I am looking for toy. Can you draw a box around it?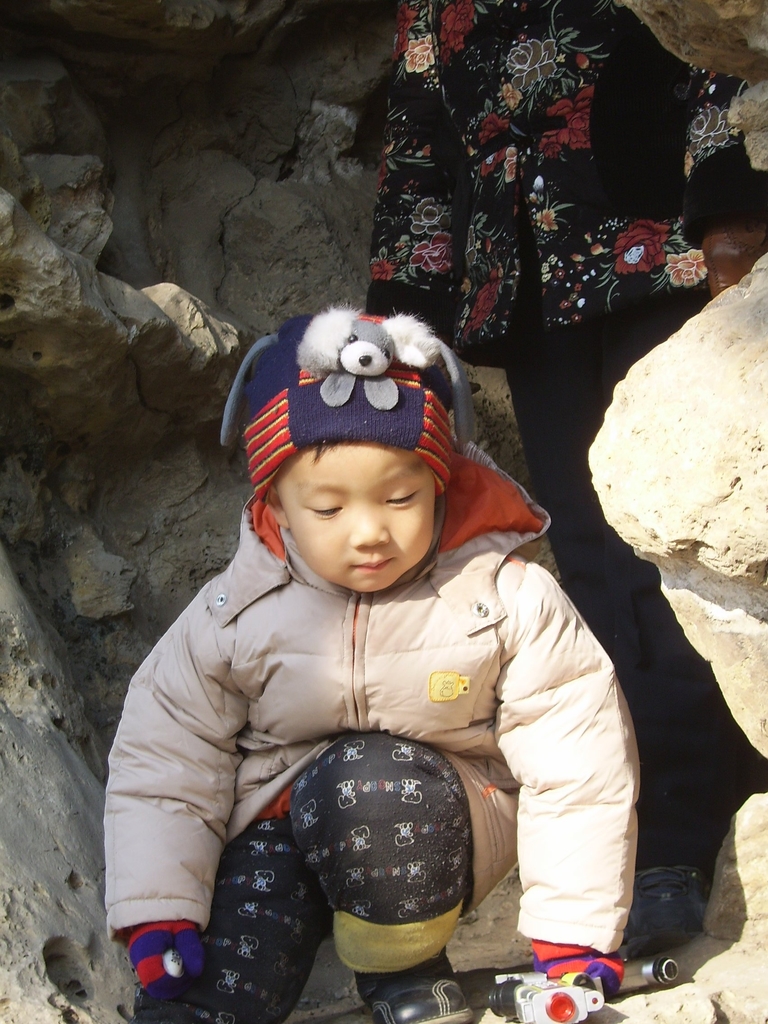
Sure, the bounding box is bbox(297, 304, 473, 462).
